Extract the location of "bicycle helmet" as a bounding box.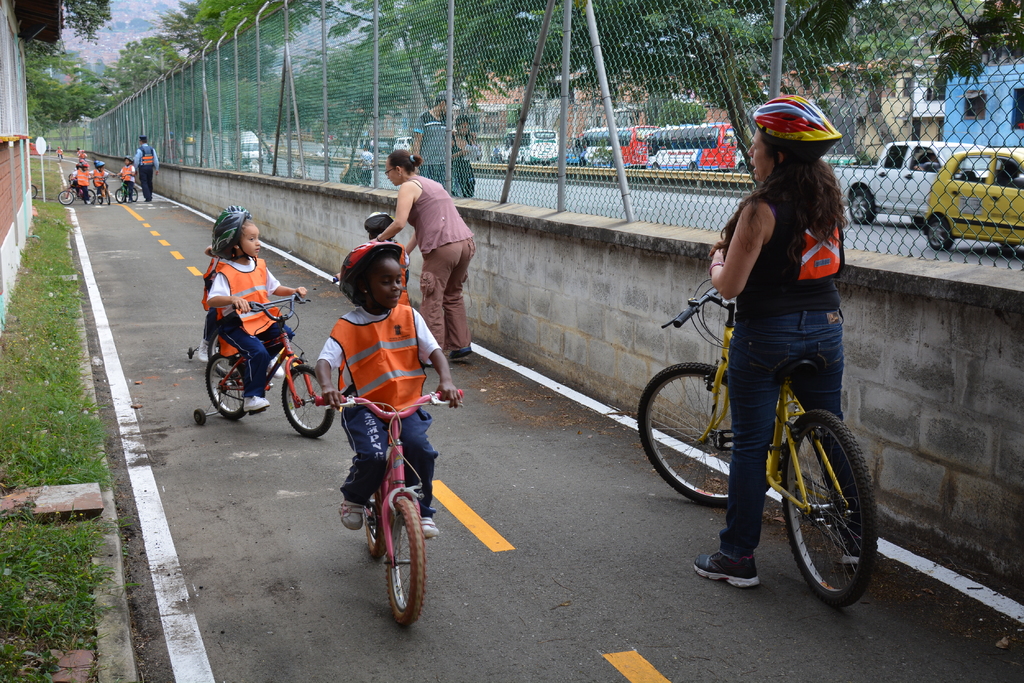
box(205, 205, 250, 257).
